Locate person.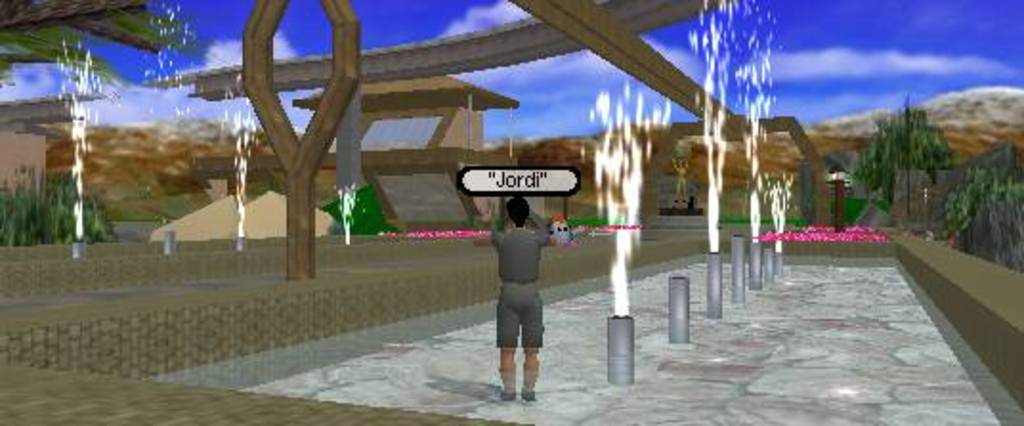
Bounding box: 476, 193, 556, 401.
